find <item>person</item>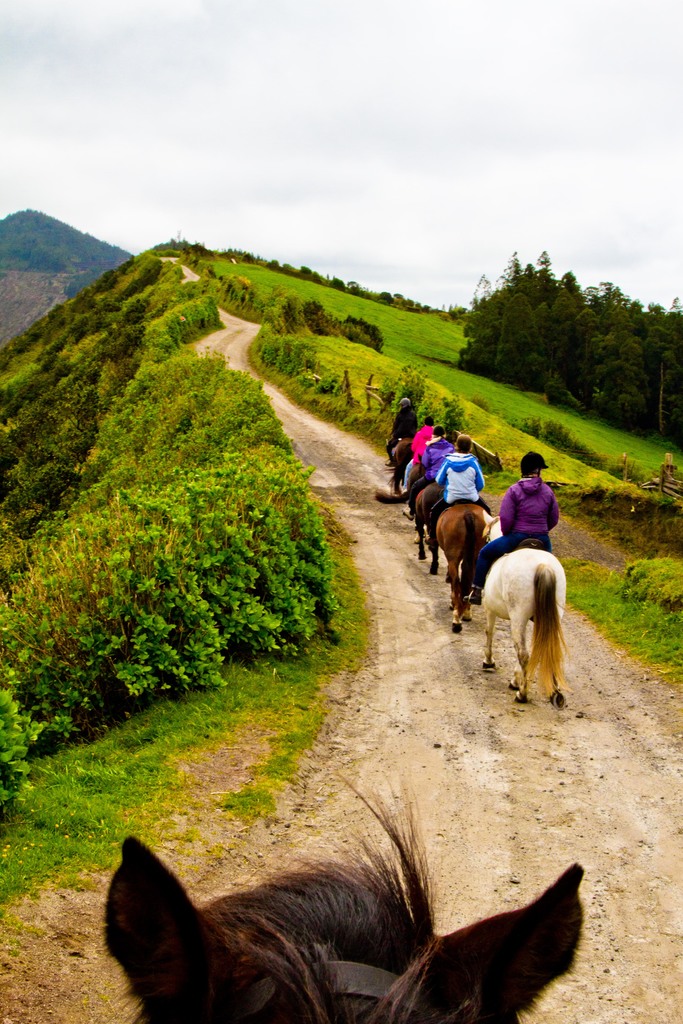
bbox(384, 396, 418, 467)
